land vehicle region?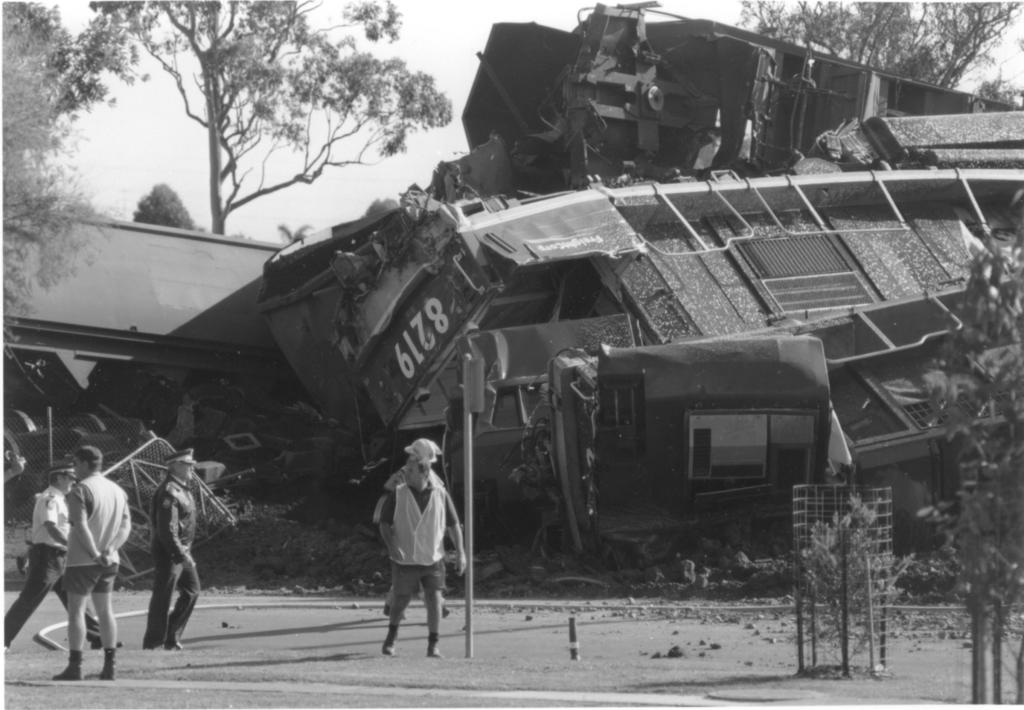
456, 1, 1023, 195
